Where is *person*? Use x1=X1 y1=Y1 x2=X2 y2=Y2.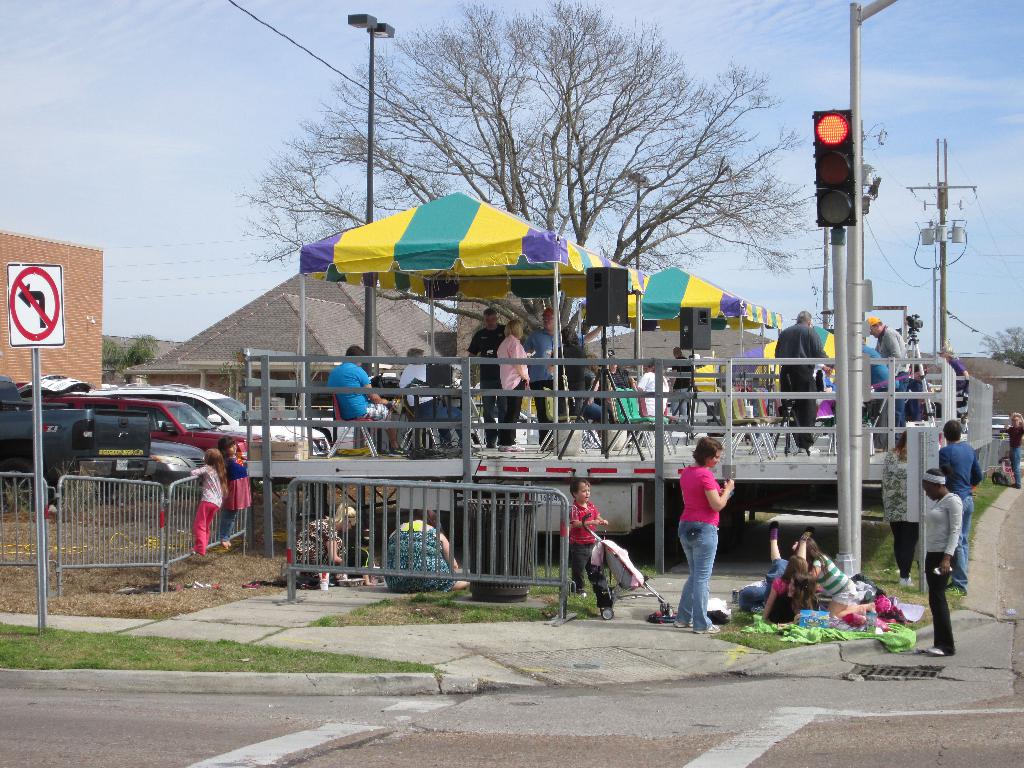
x1=400 y1=342 x2=449 y2=425.
